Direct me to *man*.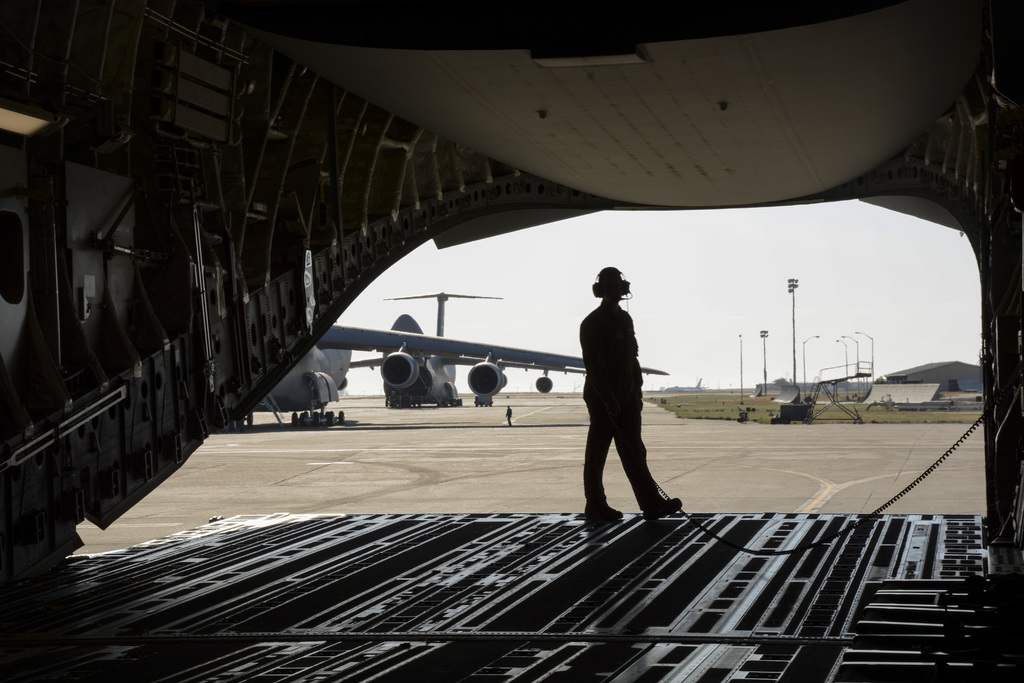
Direction: 504,405,514,429.
